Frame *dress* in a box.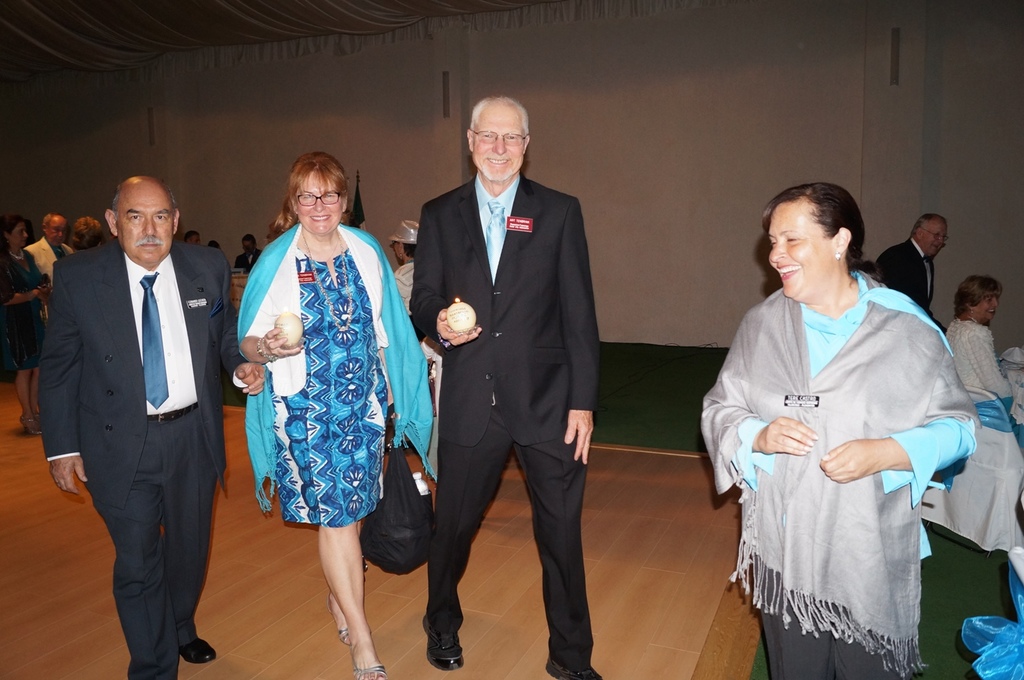
<box>950,322,1015,407</box>.
